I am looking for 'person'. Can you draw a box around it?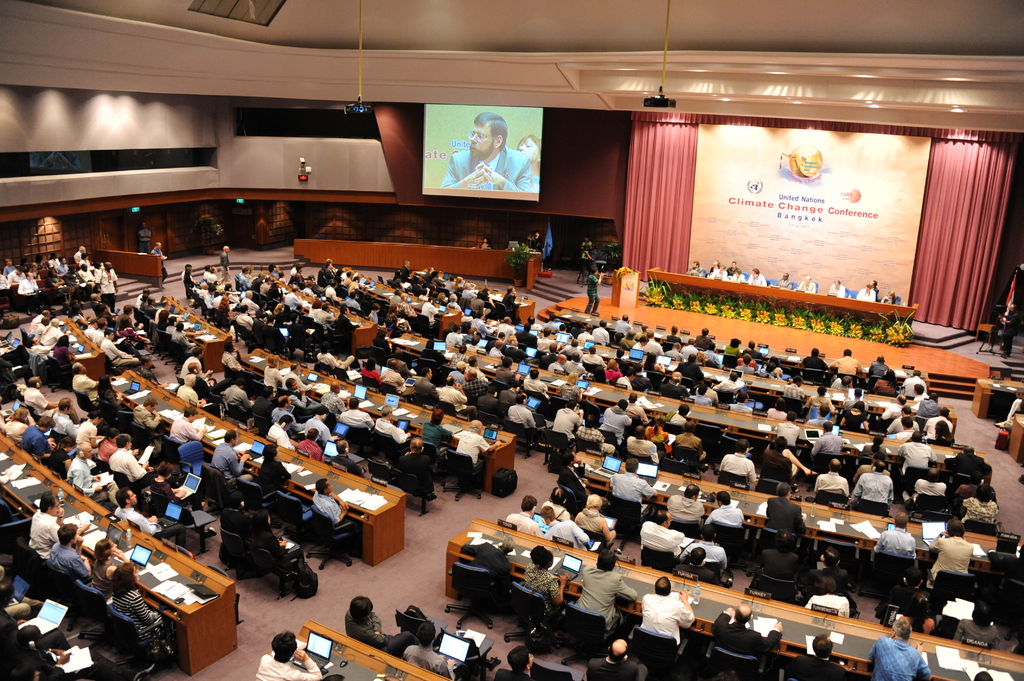
Sure, the bounding box is pyautogui.locateOnScreen(509, 389, 546, 456).
